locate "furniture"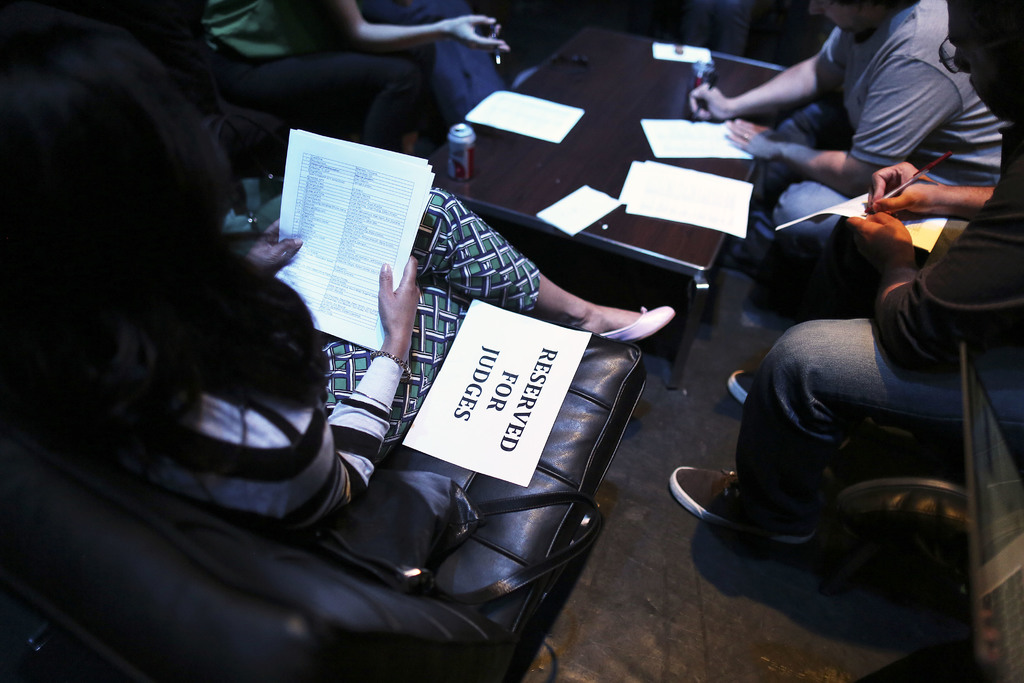
bbox=(829, 428, 1023, 682)
